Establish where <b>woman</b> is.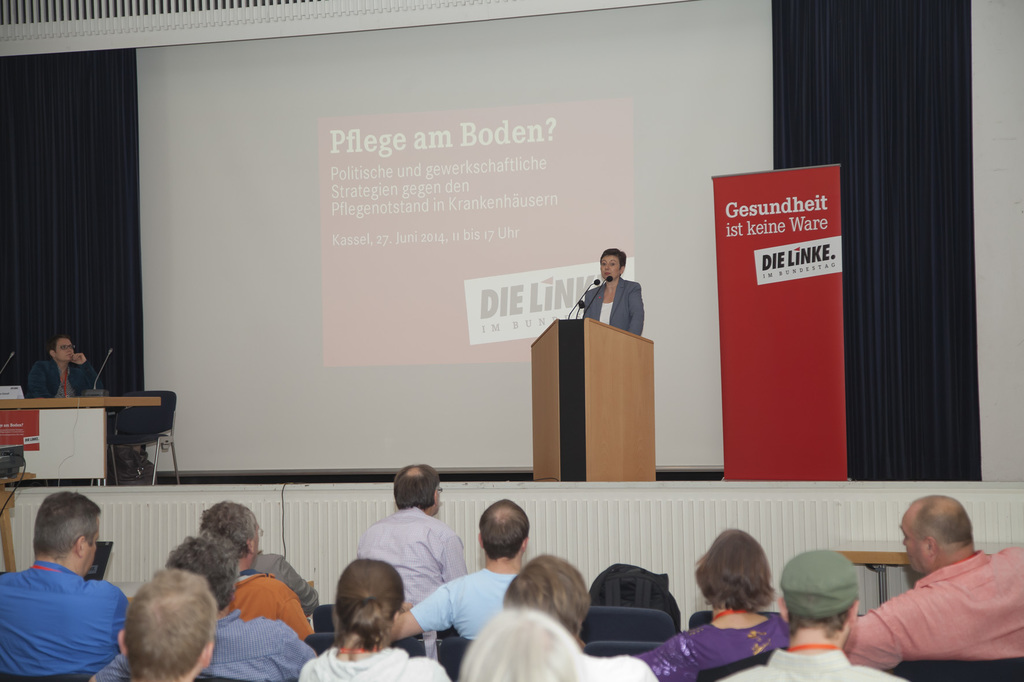
Established at bbox(687, 534, 806, 672).
